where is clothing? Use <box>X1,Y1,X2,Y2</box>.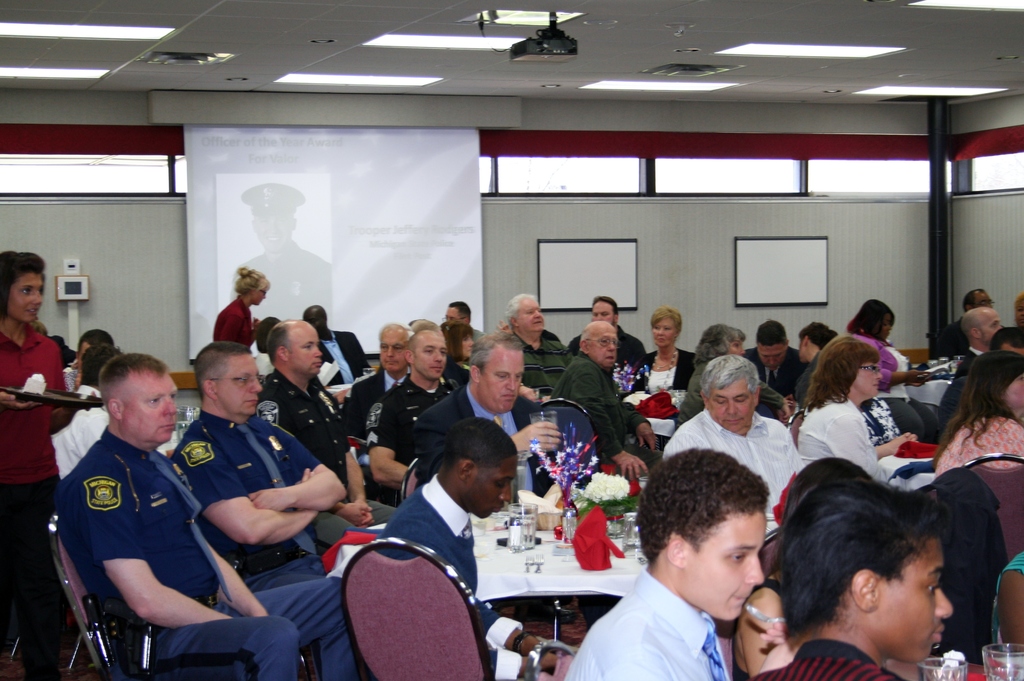
<box>669,402,803,539</box>.
